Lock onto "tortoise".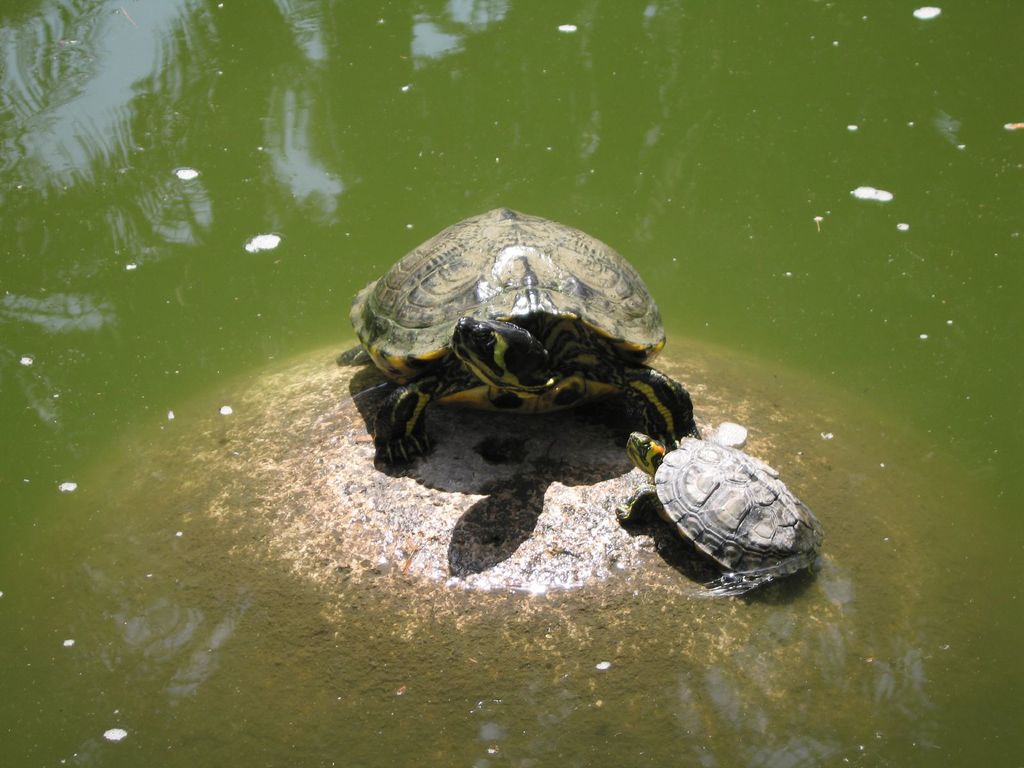
Locked: crop(349, 203, 692, 474).
